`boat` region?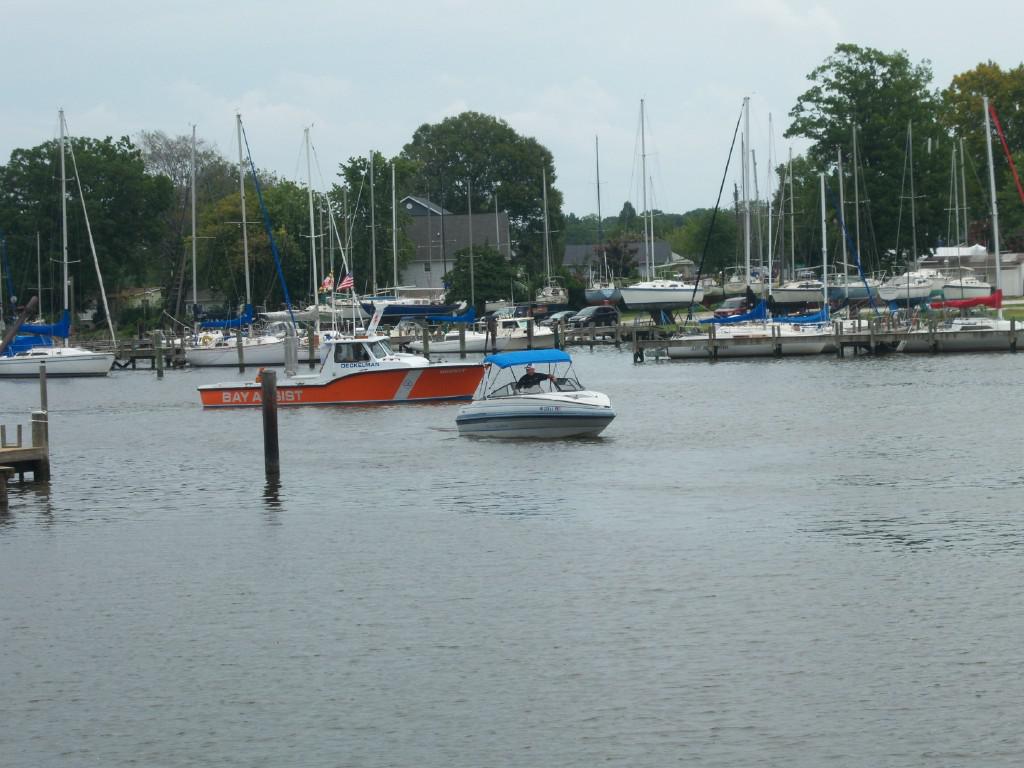
pyautogui.locateOnScreen(0, 110, 75, 340)
